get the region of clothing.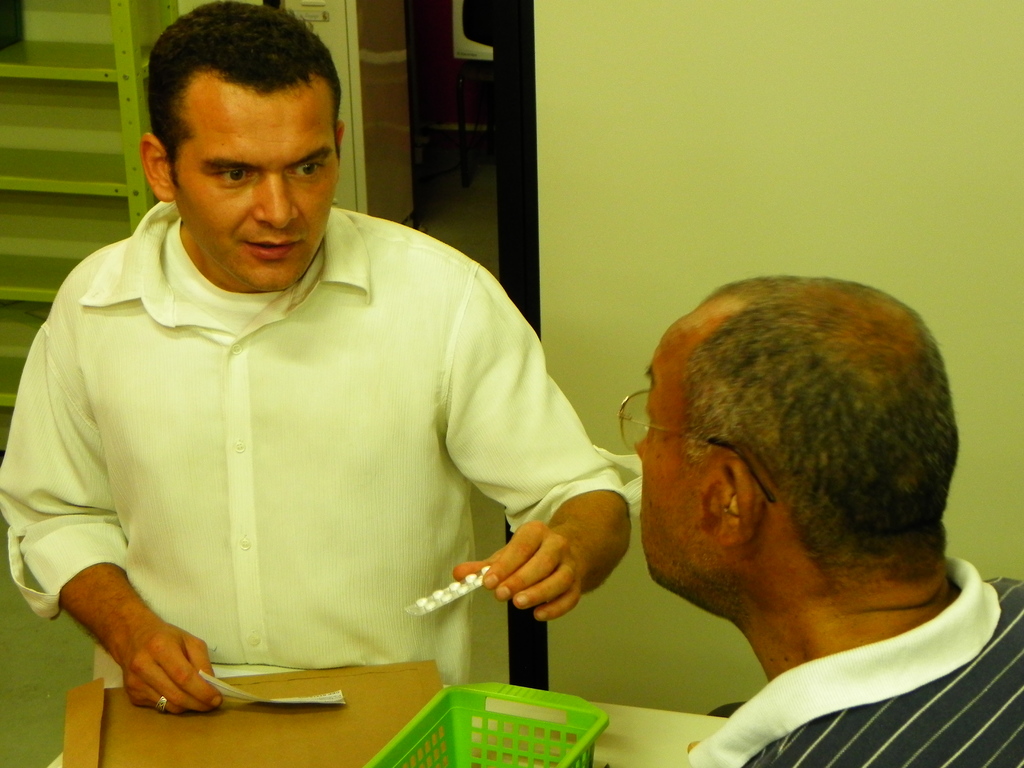
detection(30, 202, 605, 700).
